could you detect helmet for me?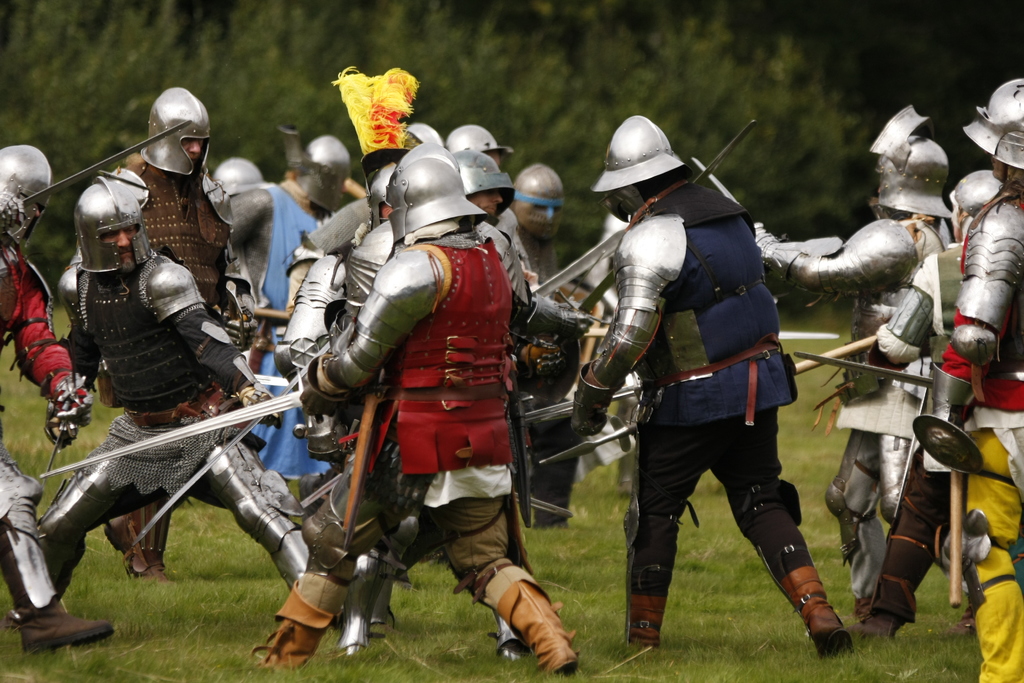
Detection result: left=0, top=142, right=50, bottom=251.
